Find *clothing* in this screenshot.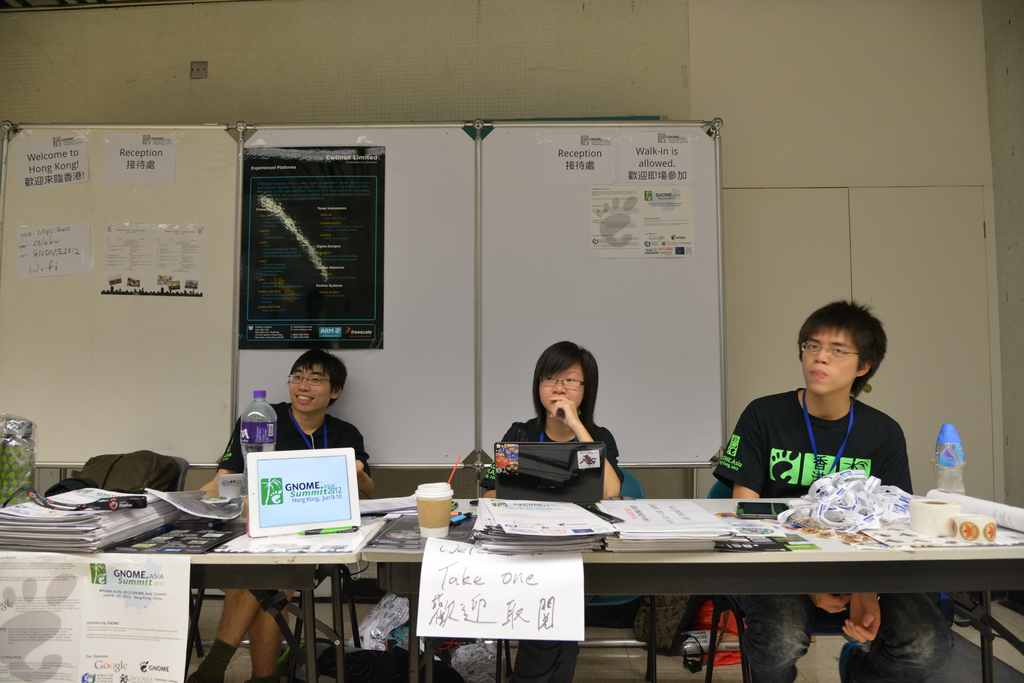
The bounding box for *clothing* is (left=484, top=419, right=623, bottom=682).
